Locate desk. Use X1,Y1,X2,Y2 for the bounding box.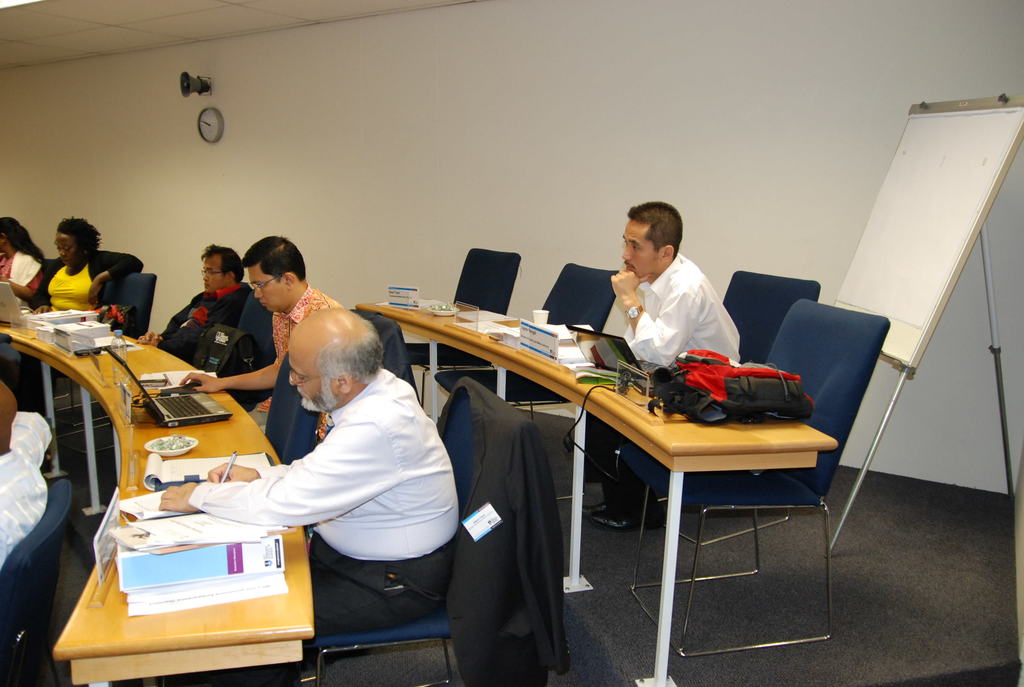
0,306,319,686.
